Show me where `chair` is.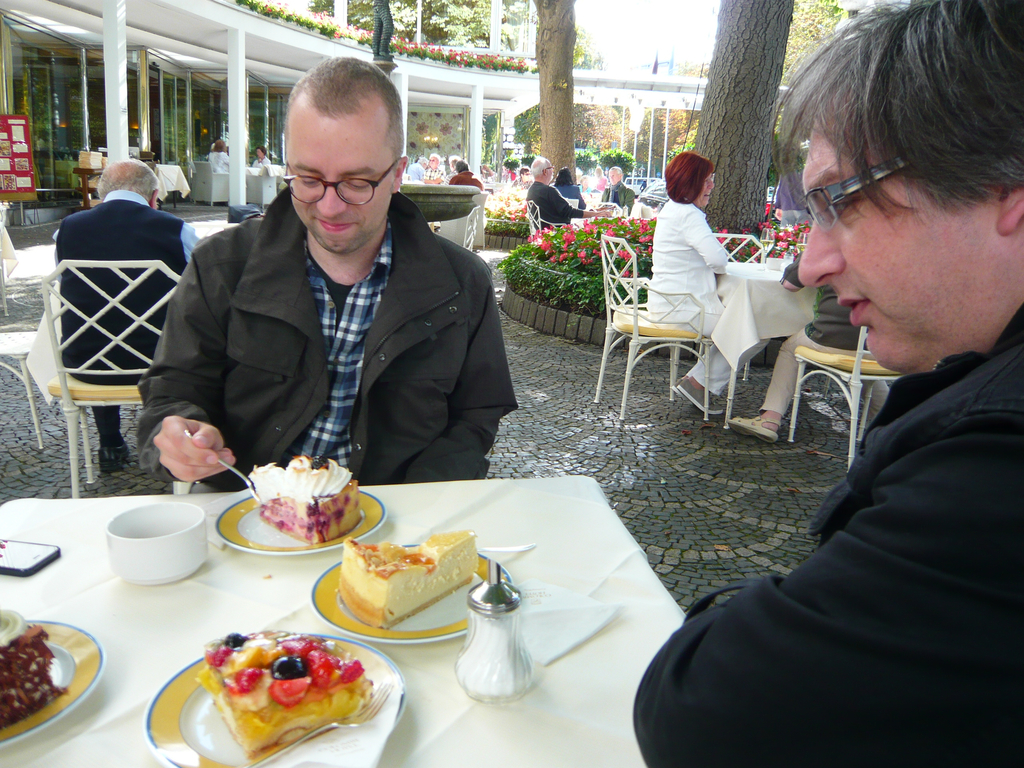
`chair` is at 464 205 481 250.
